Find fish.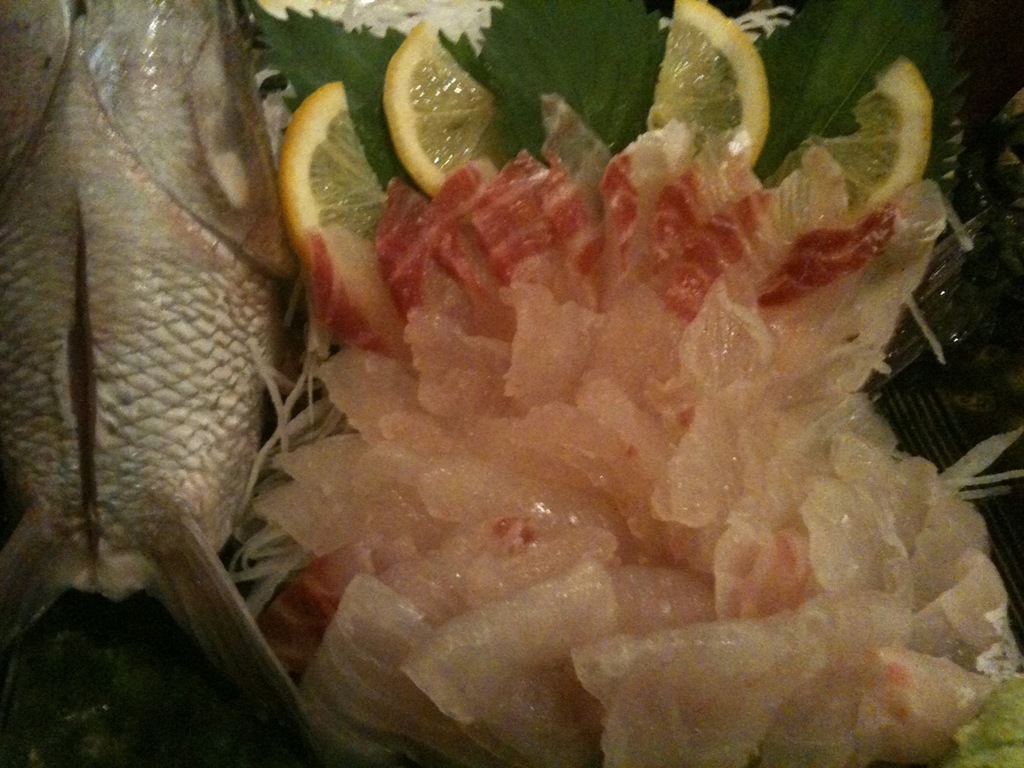
box(4, 0, 343, 767).
